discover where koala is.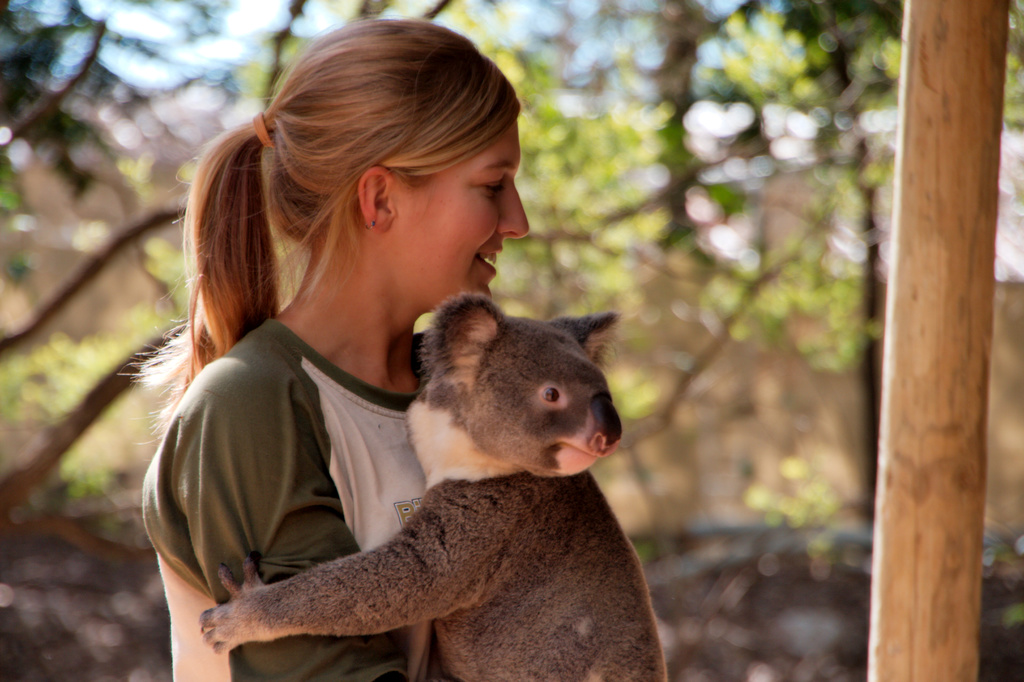
Discovered at {"left": 200, "top": 292, "right": 668, "bottom": 681}.
